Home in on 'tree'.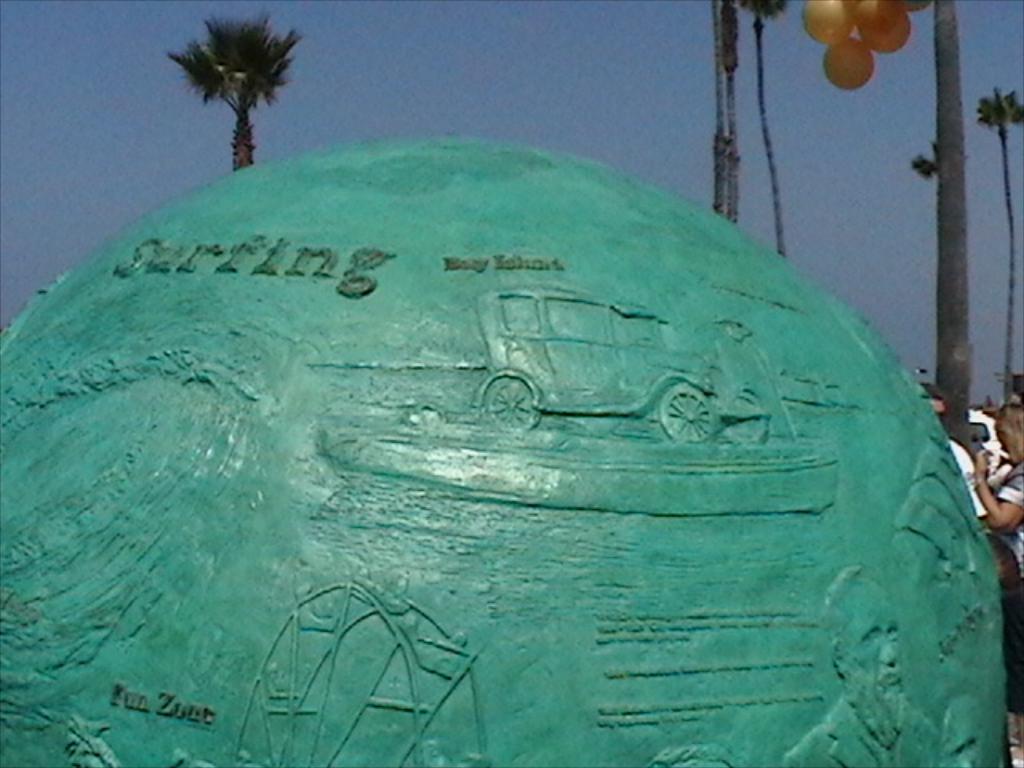
Homed in at region(936, 0, 978, 462).
